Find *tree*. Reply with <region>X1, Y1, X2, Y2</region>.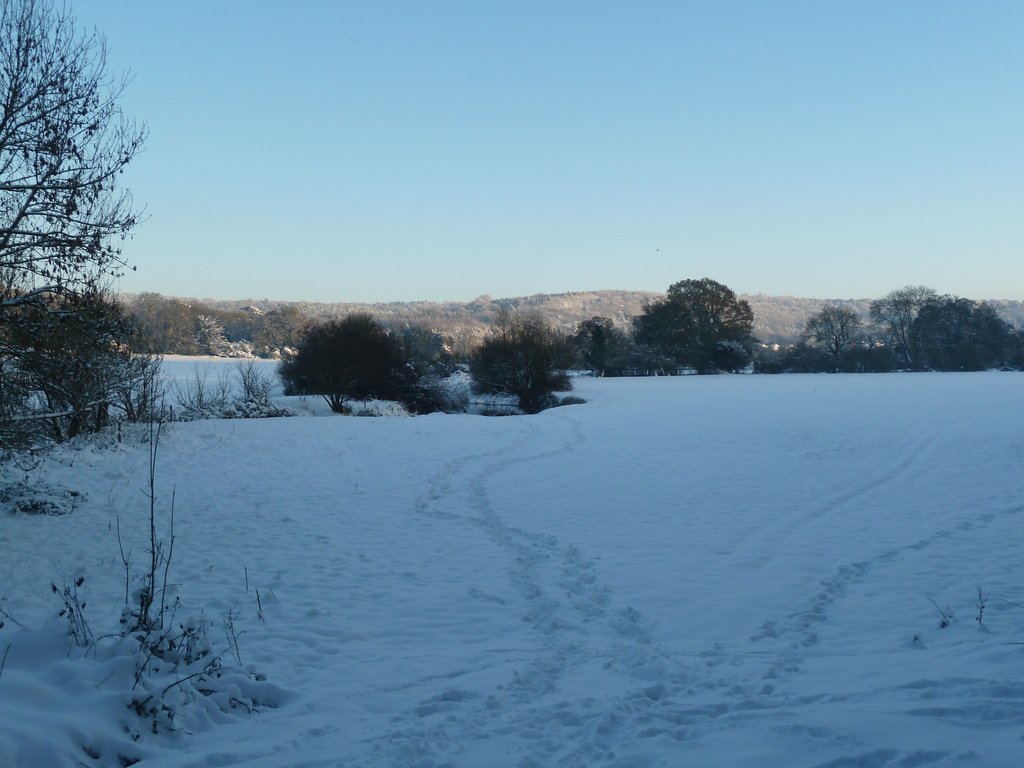
<region>469, 304, 564, 415</region>.
